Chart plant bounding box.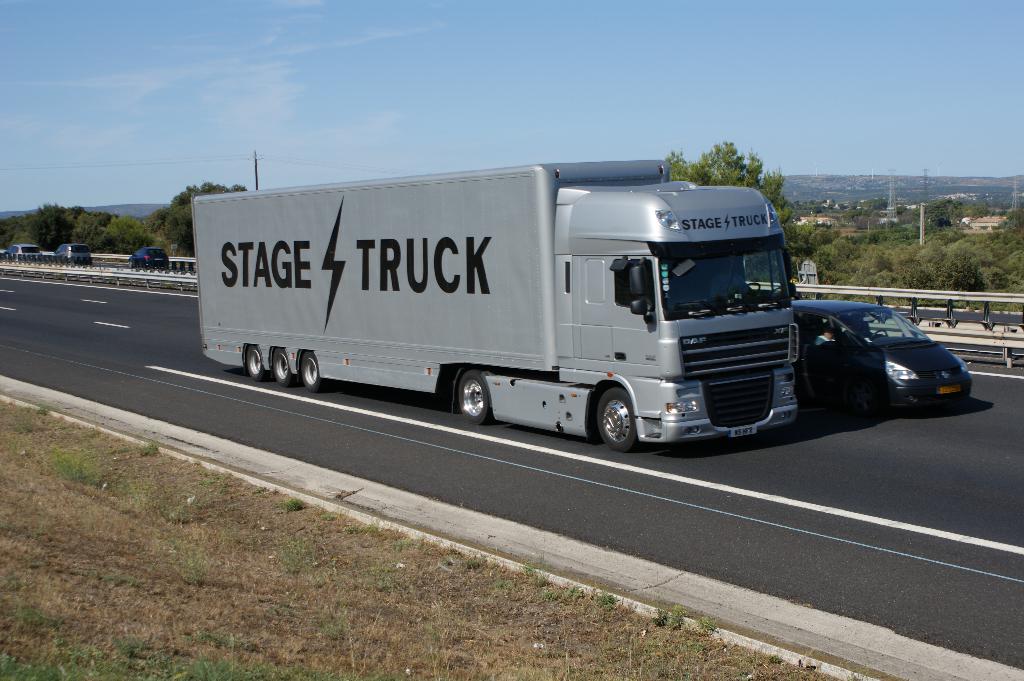
Charted: crop(252, 483, 264, 489).
